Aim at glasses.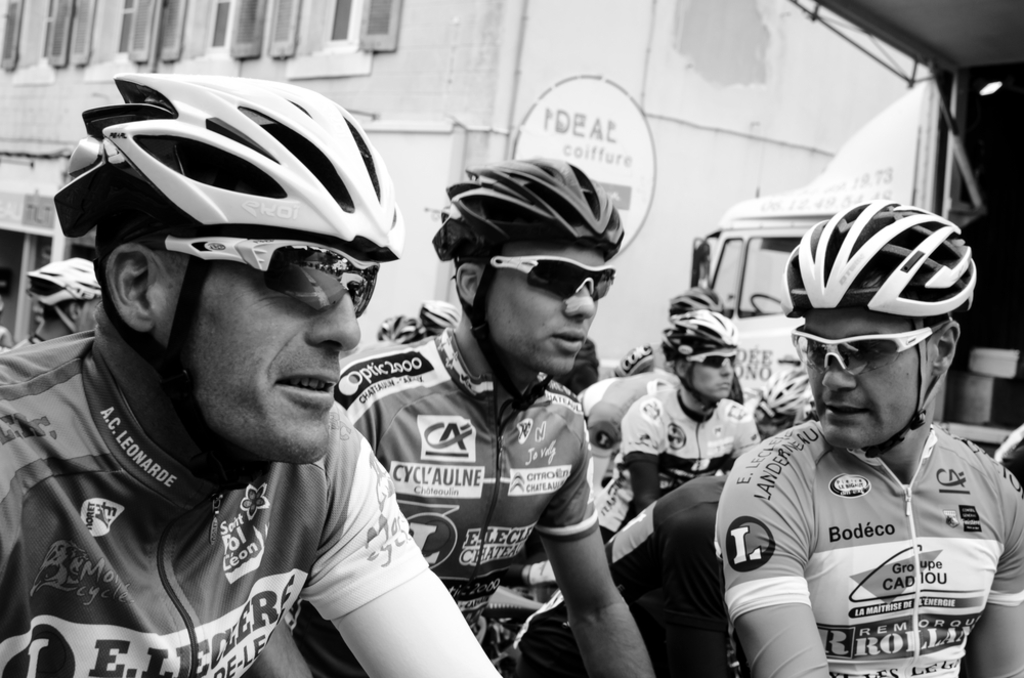
Aimed at Rect(487, 251, 618, 305).
